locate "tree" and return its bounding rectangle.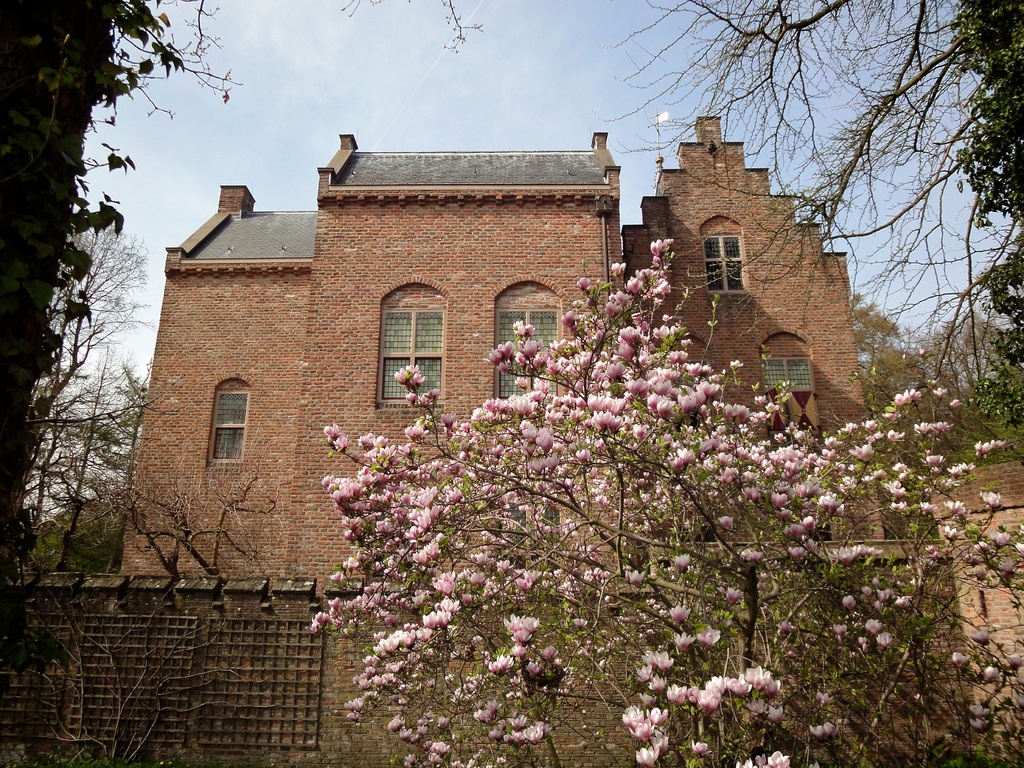
935,0,1017,414.
